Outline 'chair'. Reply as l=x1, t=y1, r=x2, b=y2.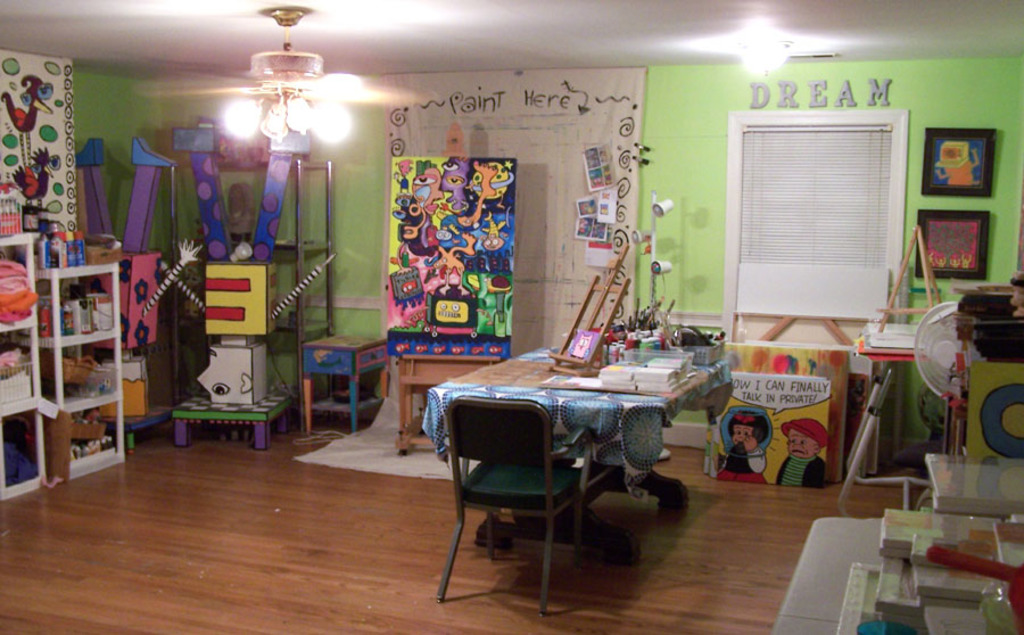
l=444, t=385, r=593, b=609.
